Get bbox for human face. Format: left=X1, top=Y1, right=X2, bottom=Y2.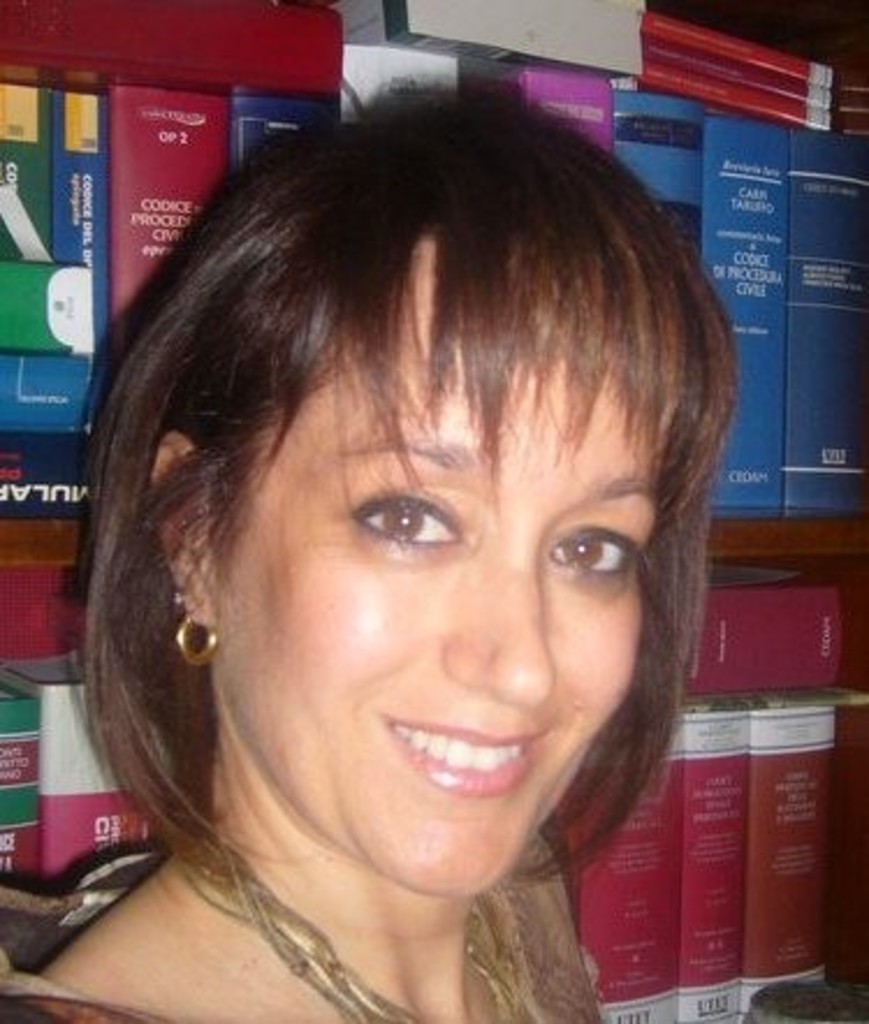
left=234, top=227, right=681, bottom=890.
